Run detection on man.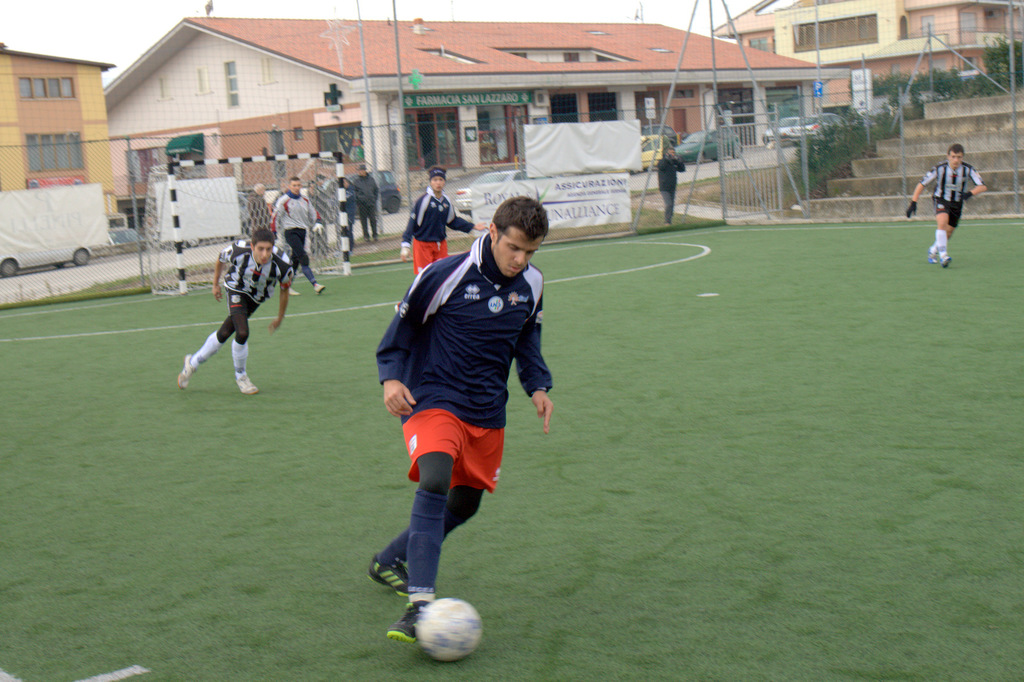
Result: x1=247 y1=183 x2=275 y2=239.
